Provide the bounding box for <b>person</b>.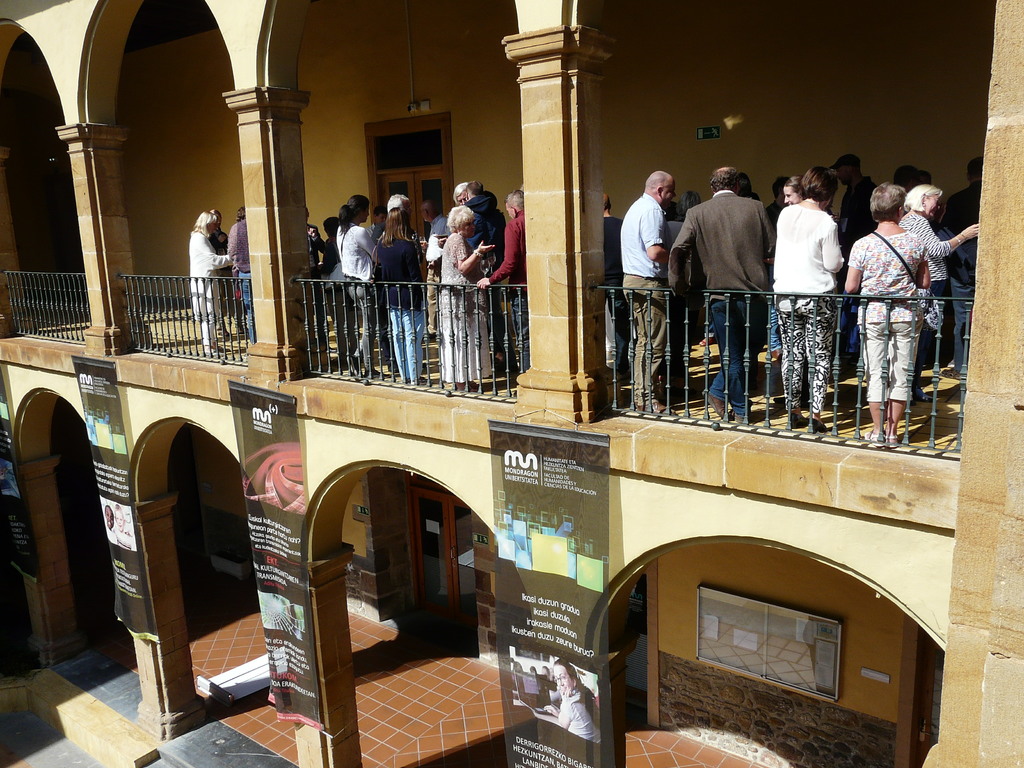
<region>619, 170, 677, 417</region>.
